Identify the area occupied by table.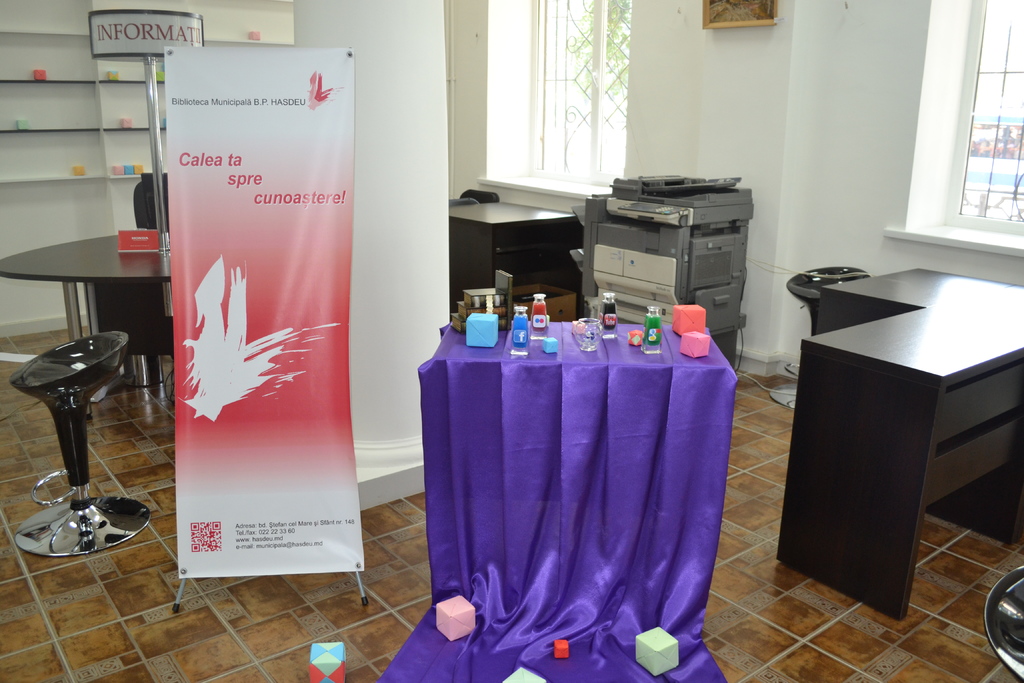
Area: left=775, top=267, right=1023, bottom=623.
